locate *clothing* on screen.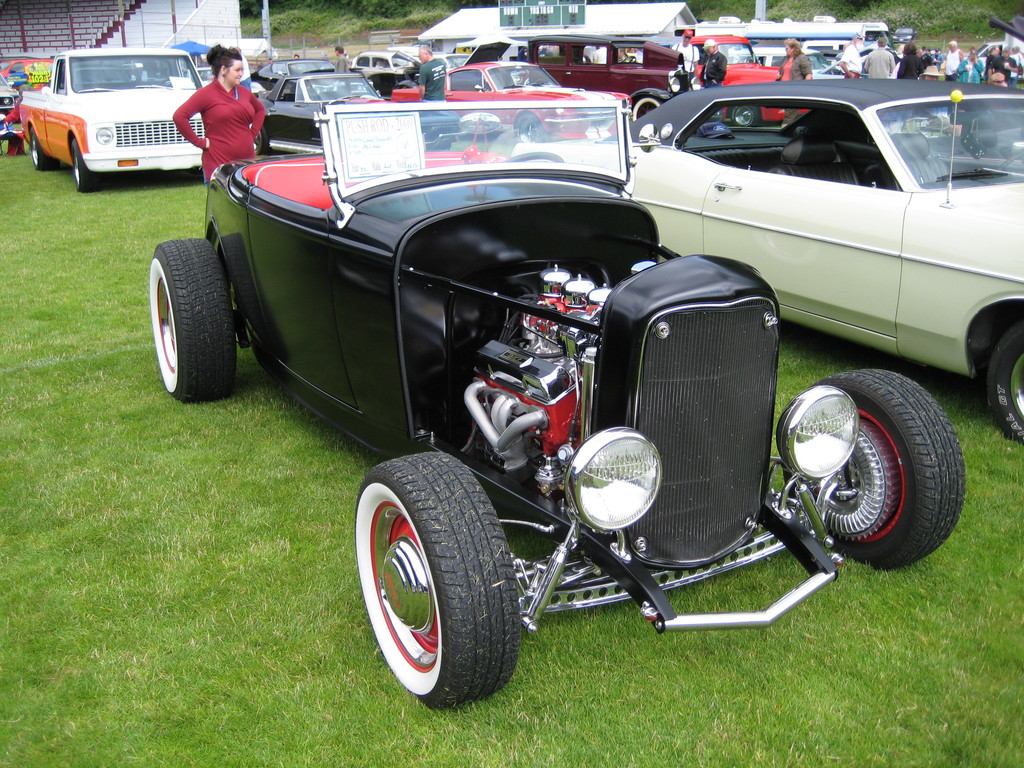
On screen at [700,47,730,85].
